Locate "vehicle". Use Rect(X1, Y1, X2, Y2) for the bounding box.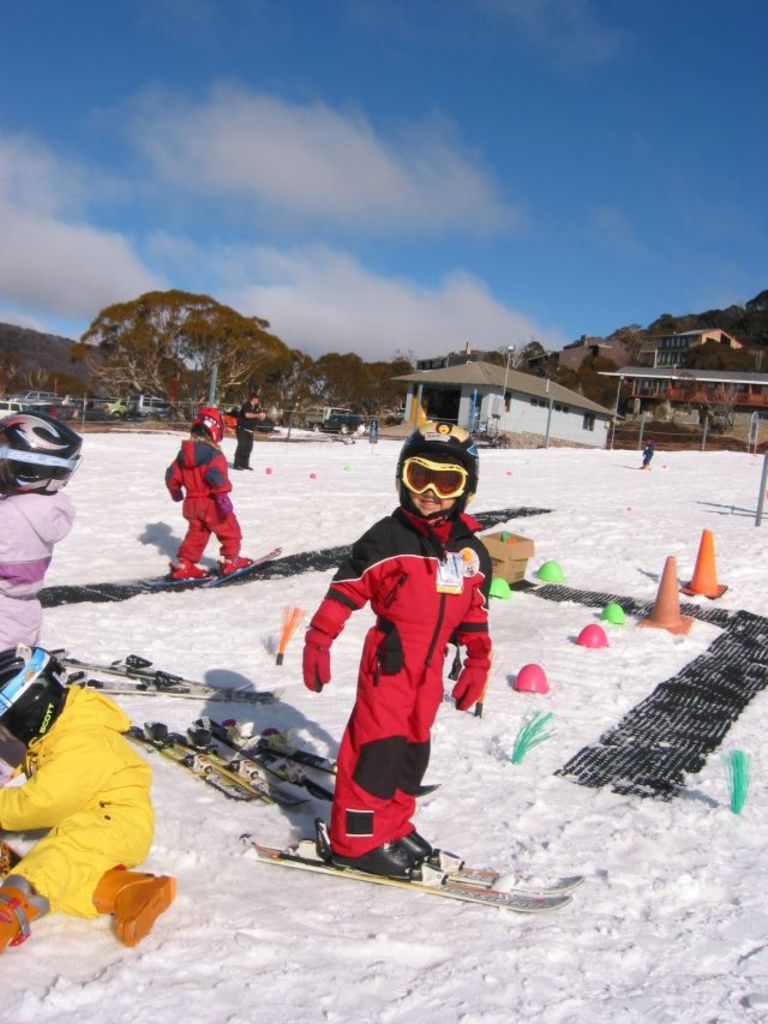
Rect(306, 411, 370, 438).
